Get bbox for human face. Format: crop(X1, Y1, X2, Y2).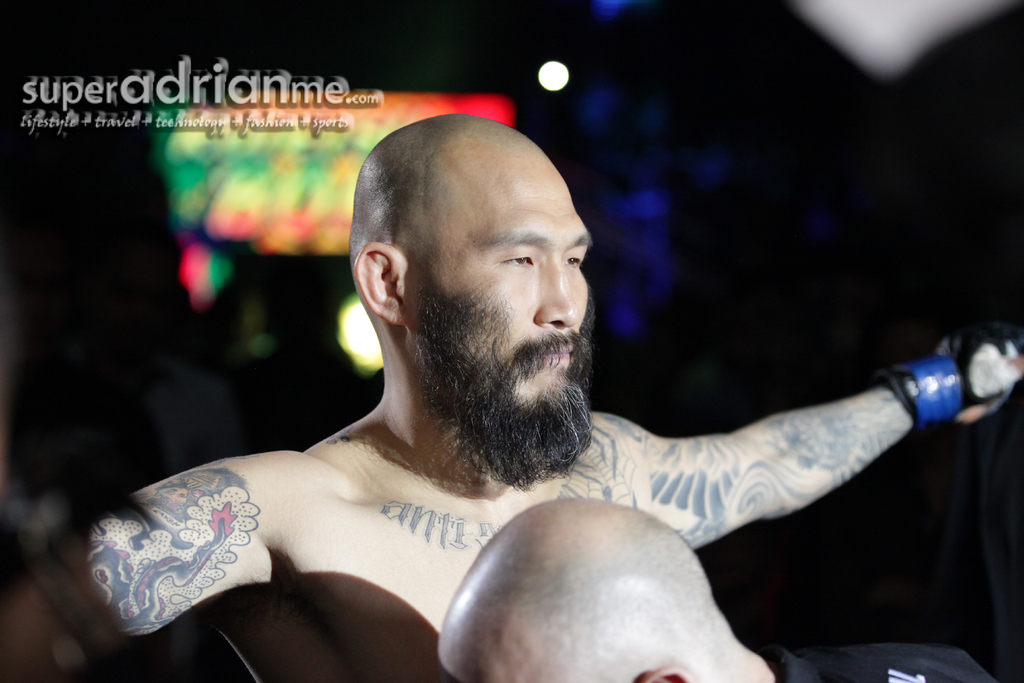
crop(401, 154, 596, 409).
